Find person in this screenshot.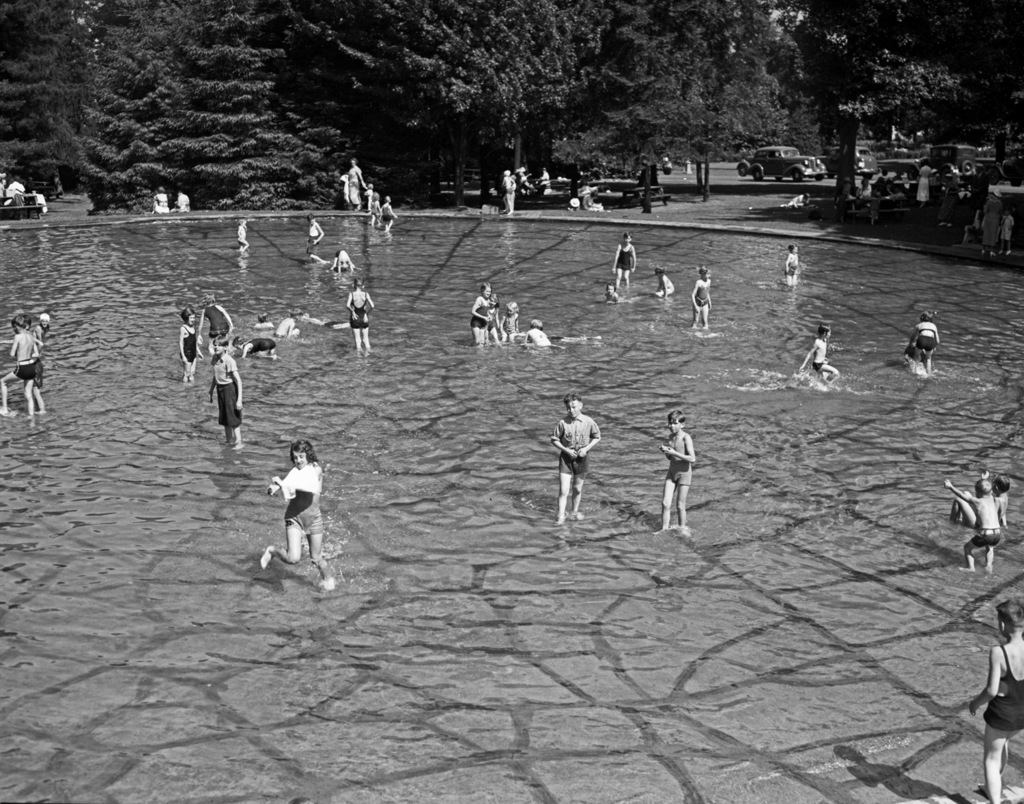
The bounding box for person is crop(906, 312, 941, 373).
